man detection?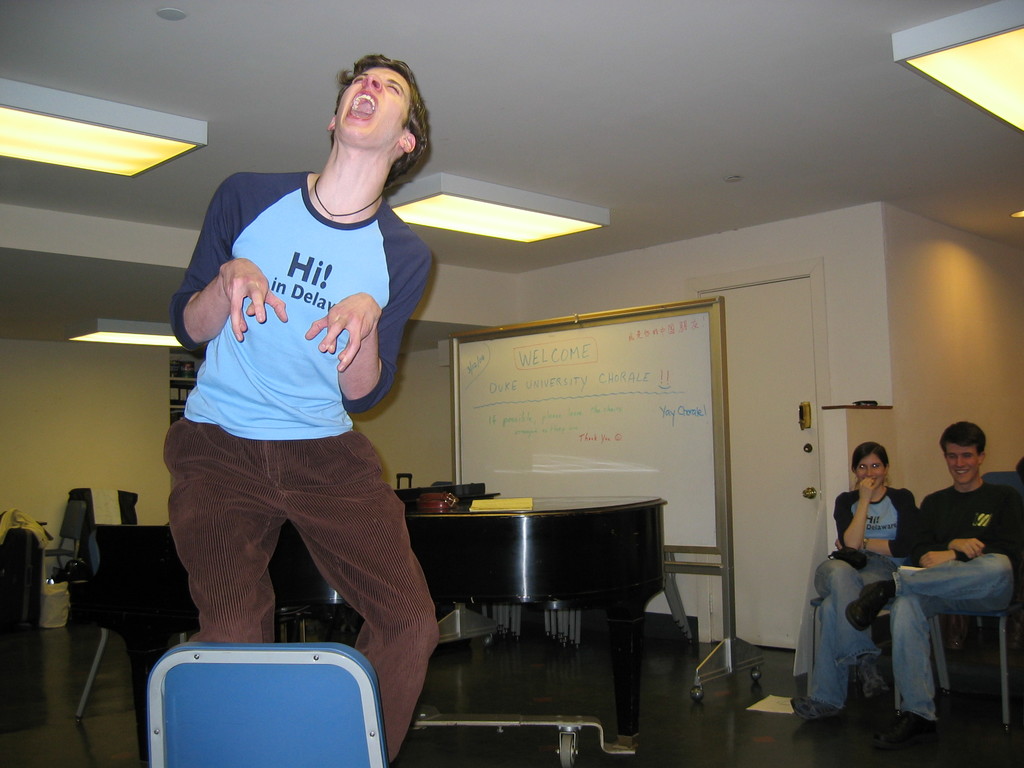
region(170, 49, 448, 767)
